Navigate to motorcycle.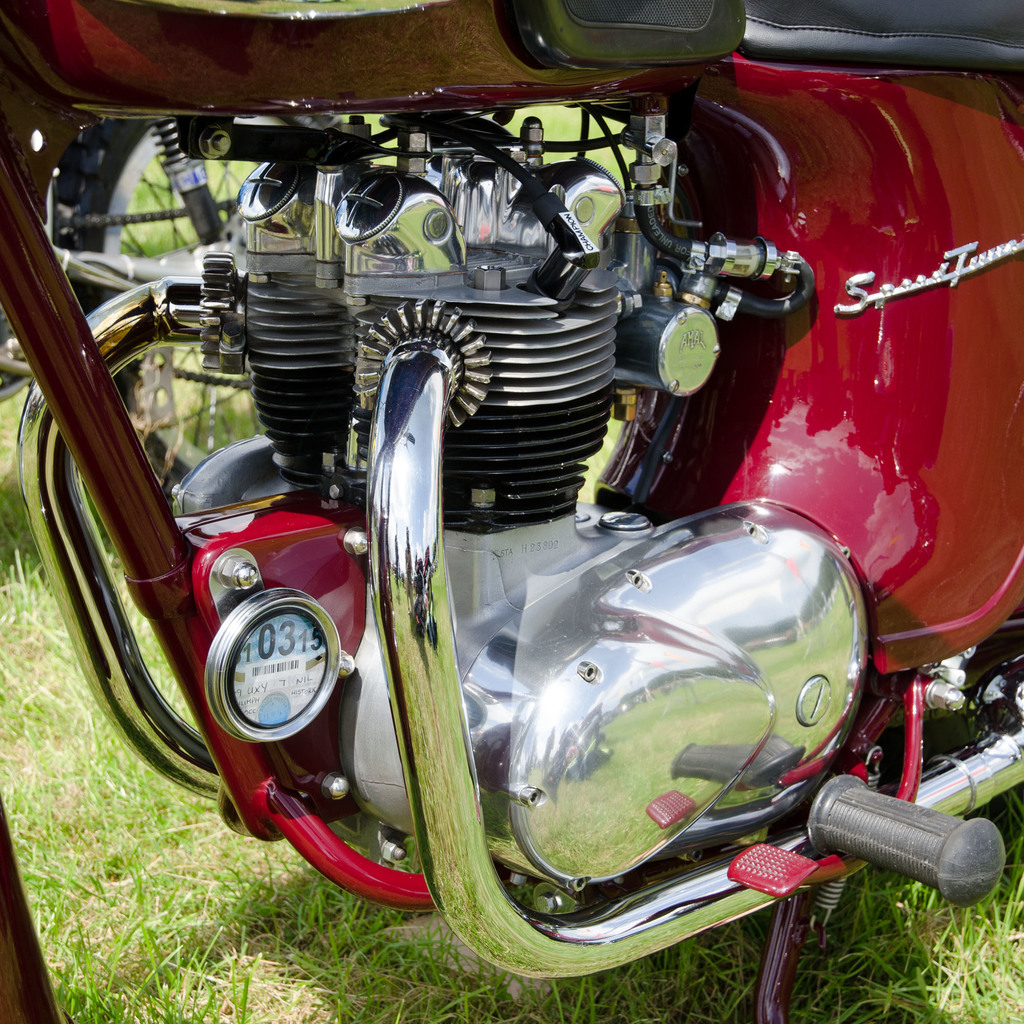
Navigation target: bbox=[0, 0, 1022, 1023].
